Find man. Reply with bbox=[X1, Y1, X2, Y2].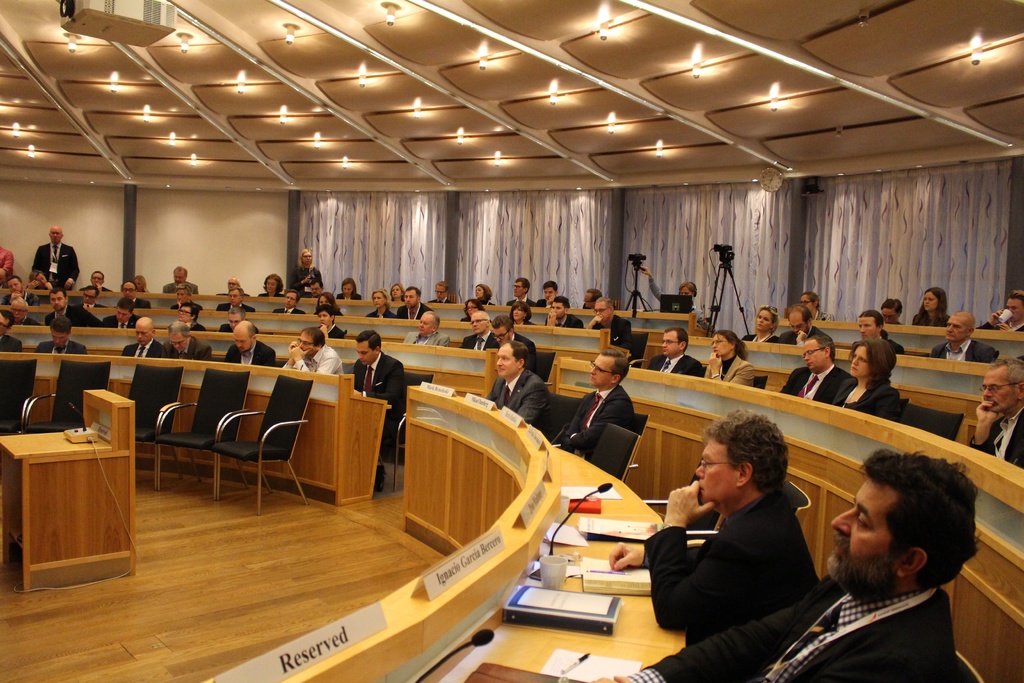
bbox=[42, 288, 109, 331].
